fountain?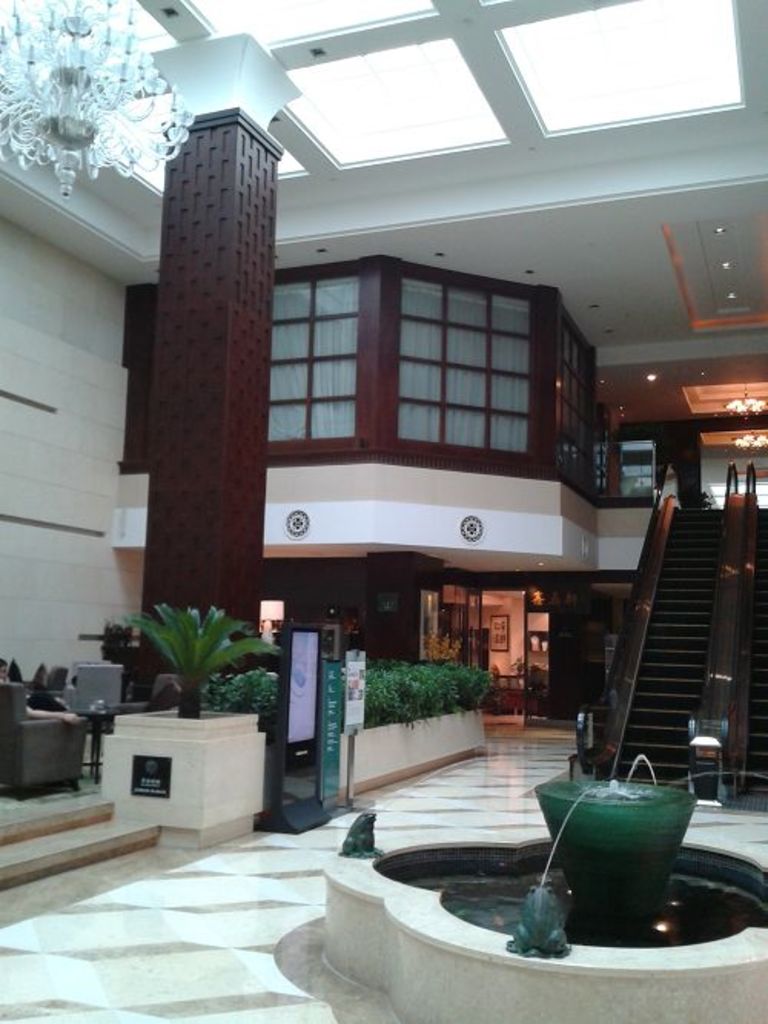
box(323, 752, 725, 1007)
